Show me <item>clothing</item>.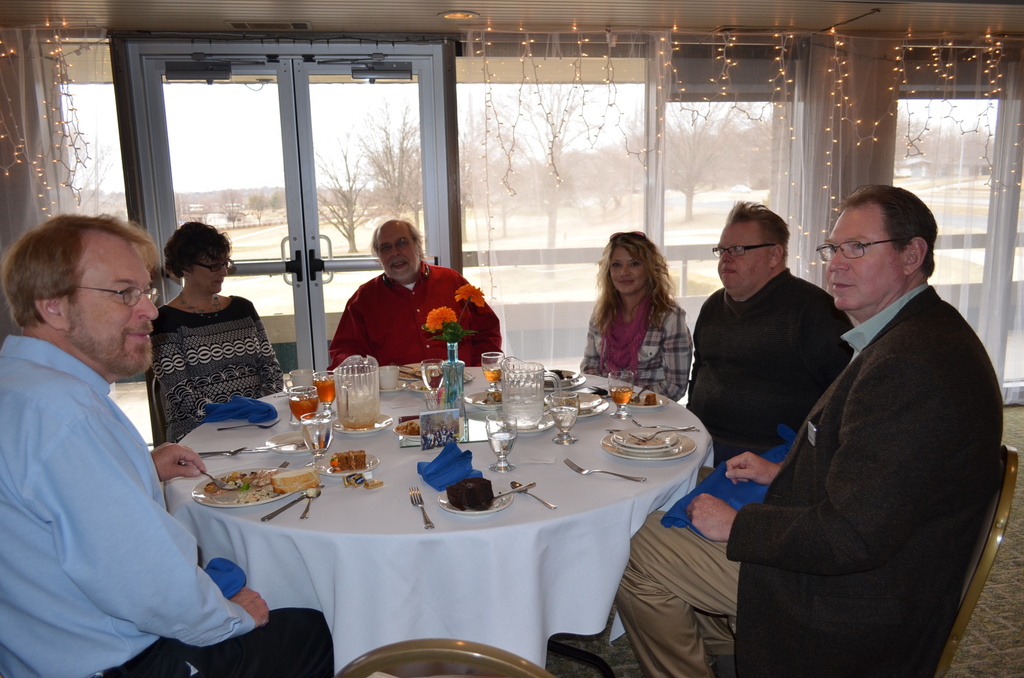
<item>clothing</item> is here: BBox(325, 252, 500, 369).
